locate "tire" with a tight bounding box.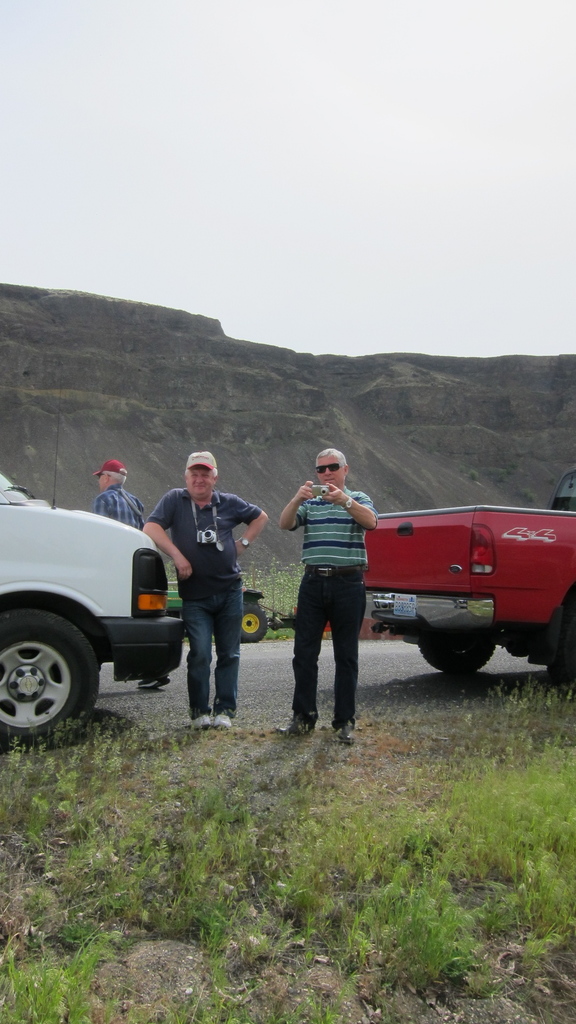
select_region(409, 636, 498, 674).
